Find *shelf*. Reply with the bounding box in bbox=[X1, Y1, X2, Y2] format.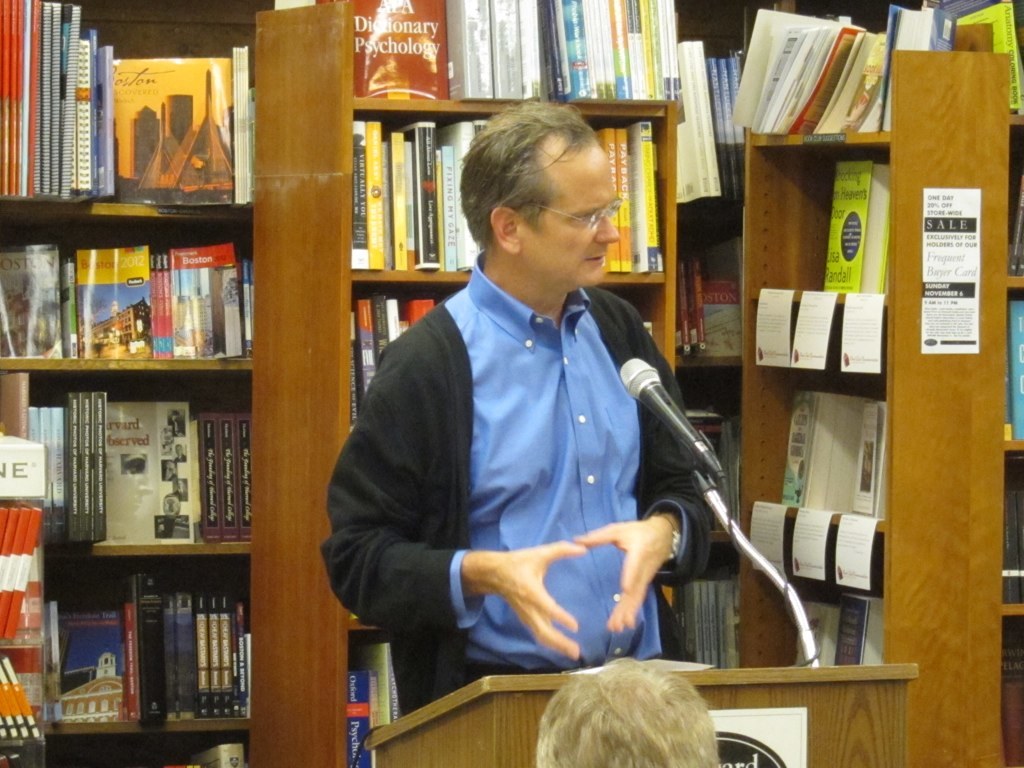
bbox=[0, 216, 256, 362].
